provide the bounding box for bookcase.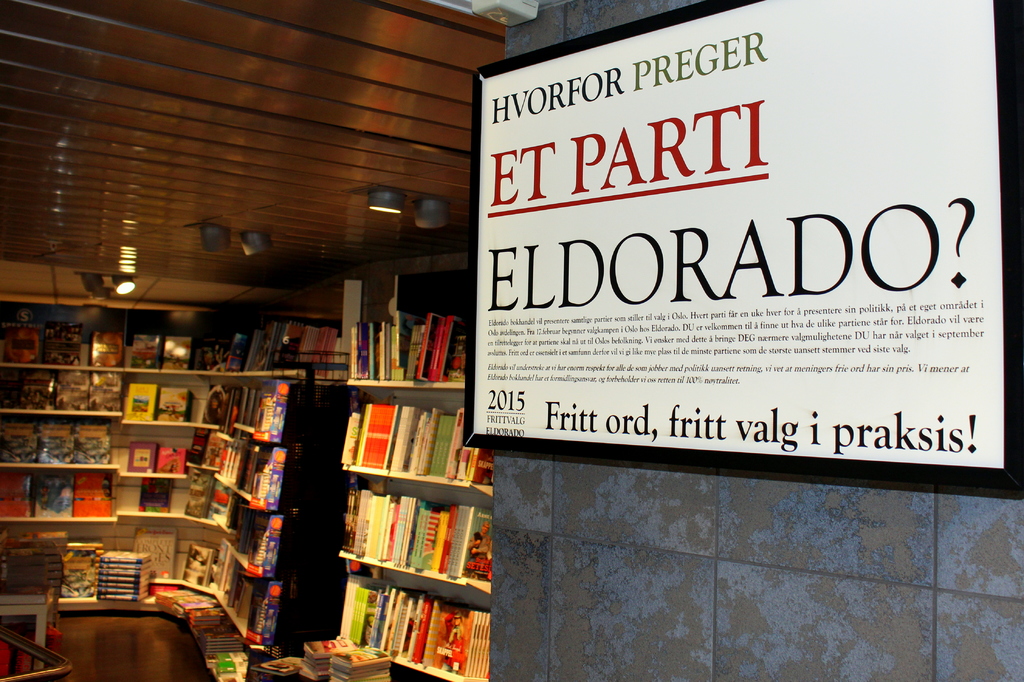
{"left": 0, "top": 274, "right": 495, "bottom": 681}.
